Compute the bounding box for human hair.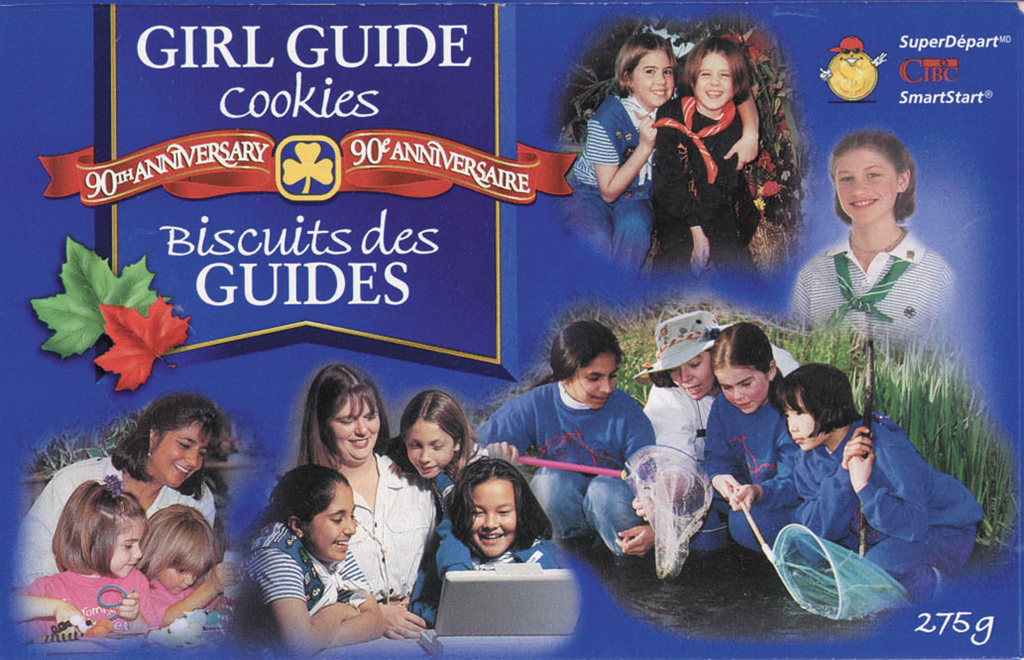
detection(650, 370, 675, 387).
